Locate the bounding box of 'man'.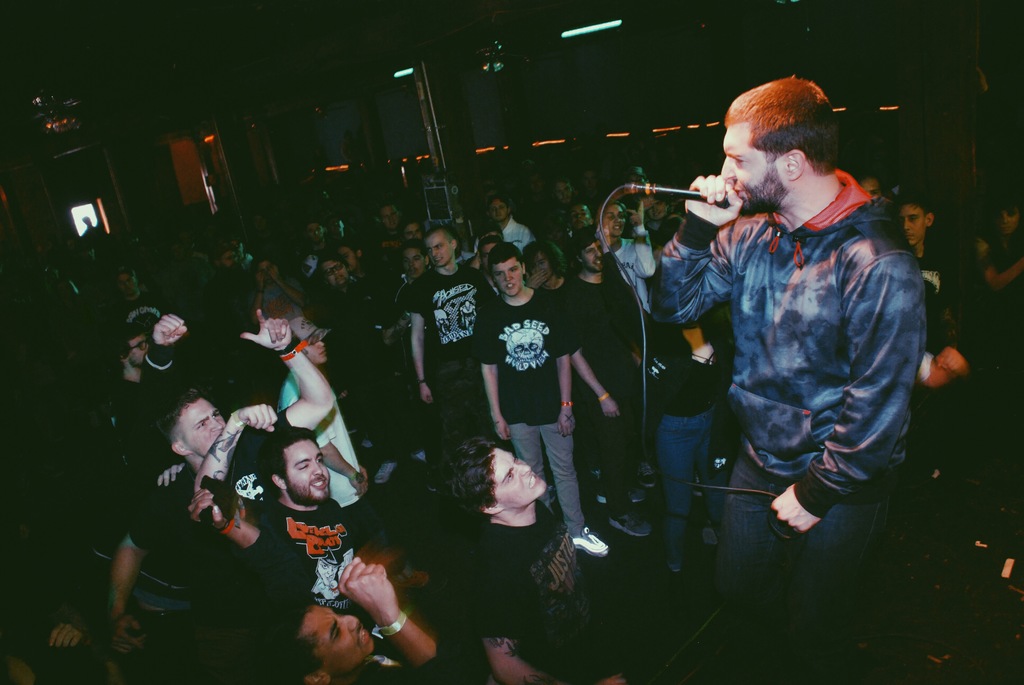
Bounding box: region(556, 227, 655, 538).
